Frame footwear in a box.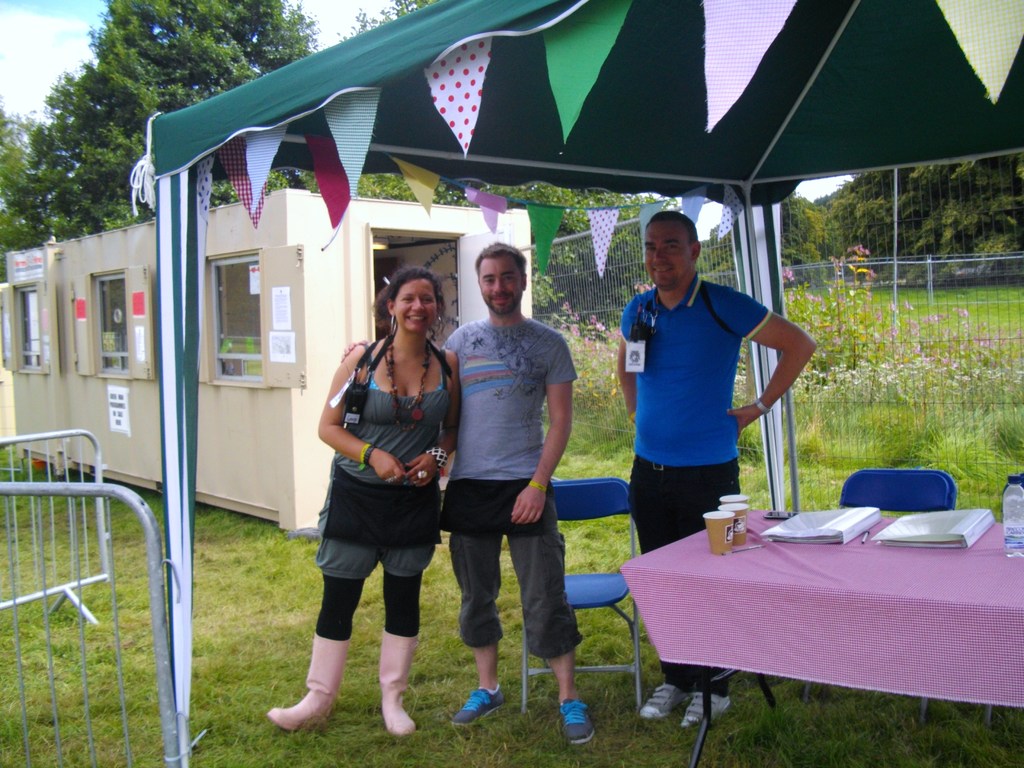
{"x1": 680, "y1": 692, "x2": 729, "y2": 726}.
